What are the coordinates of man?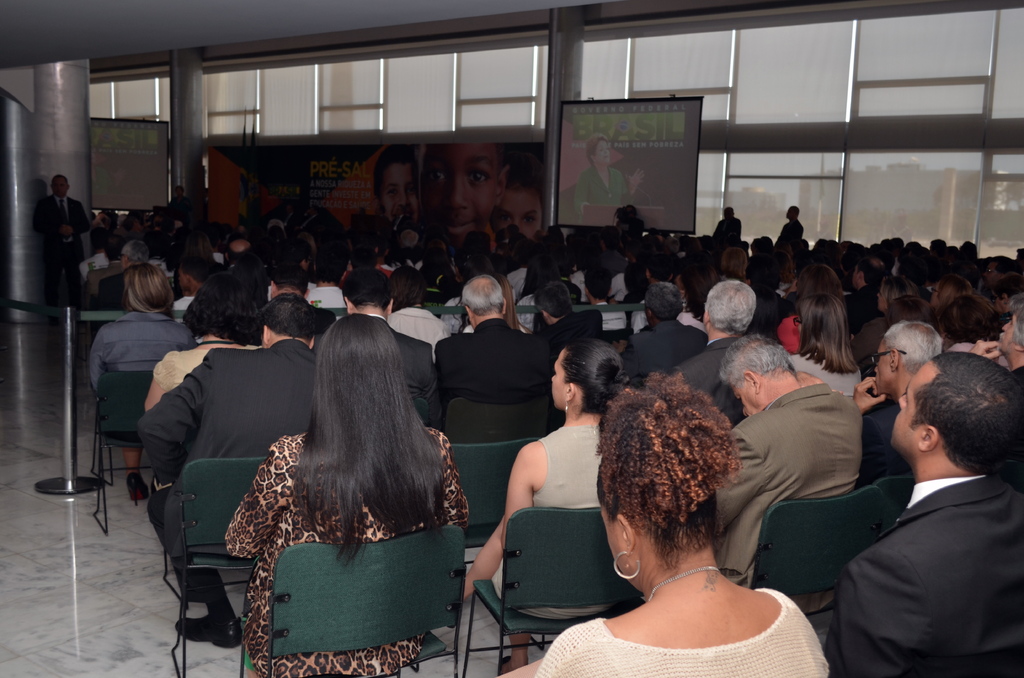
33 172 91 318.
